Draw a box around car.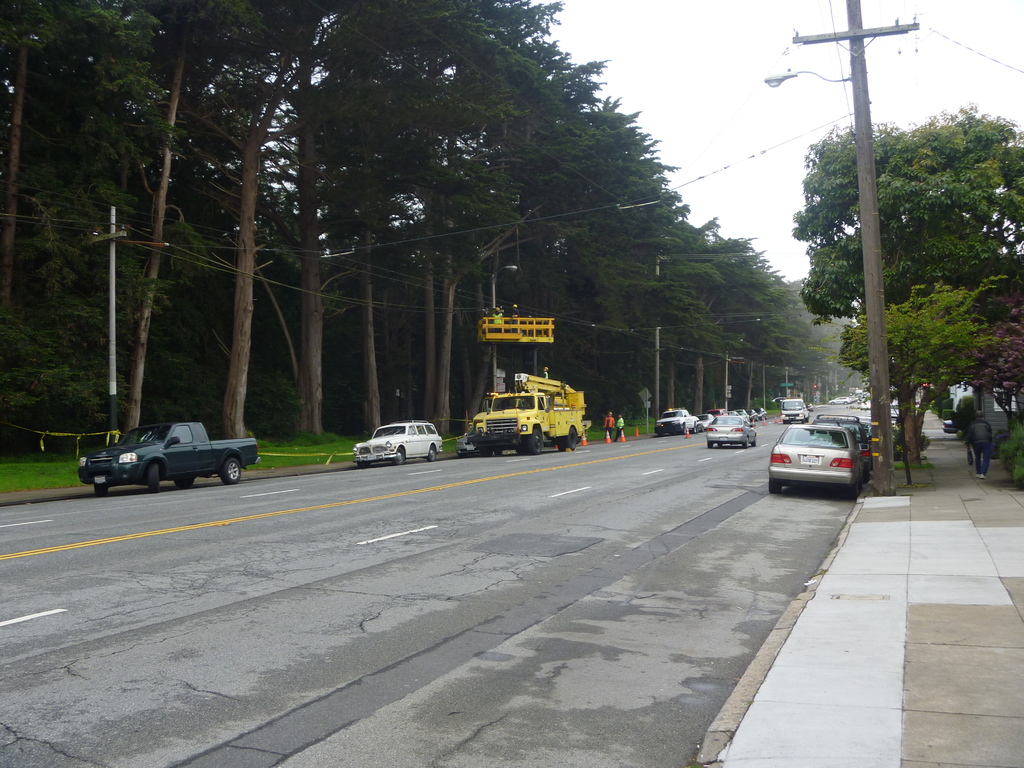
box=[768, 426, 871, 497].
